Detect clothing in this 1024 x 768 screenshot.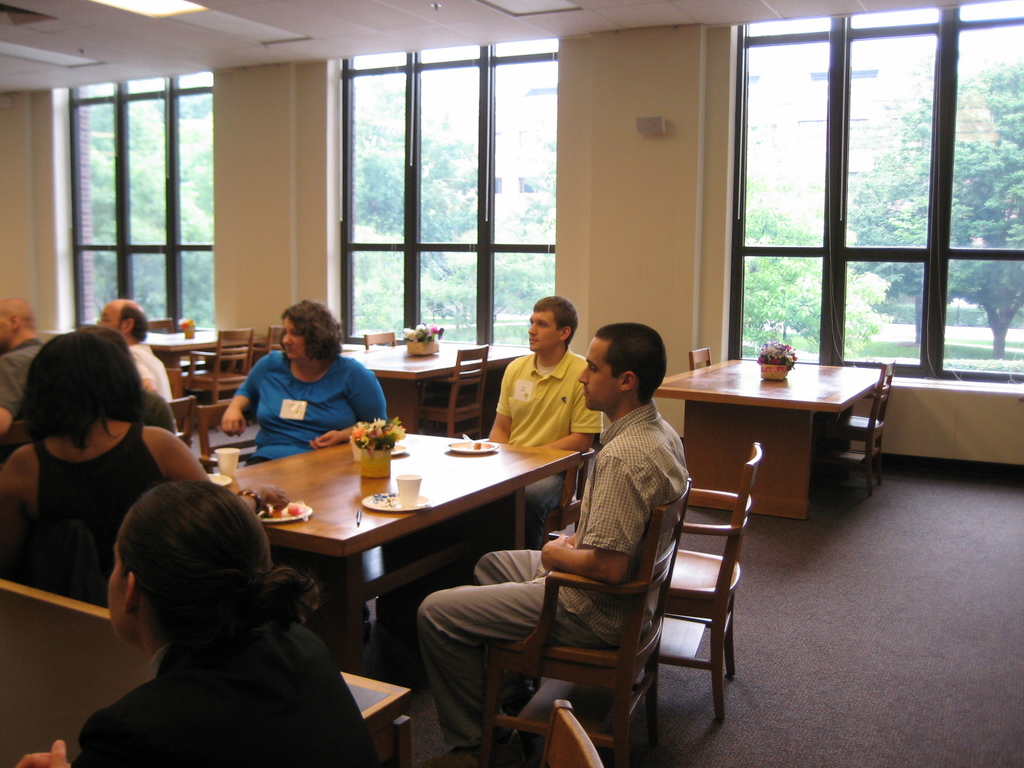
Detection: (left=235, top=348, right=387, bottom=467).
